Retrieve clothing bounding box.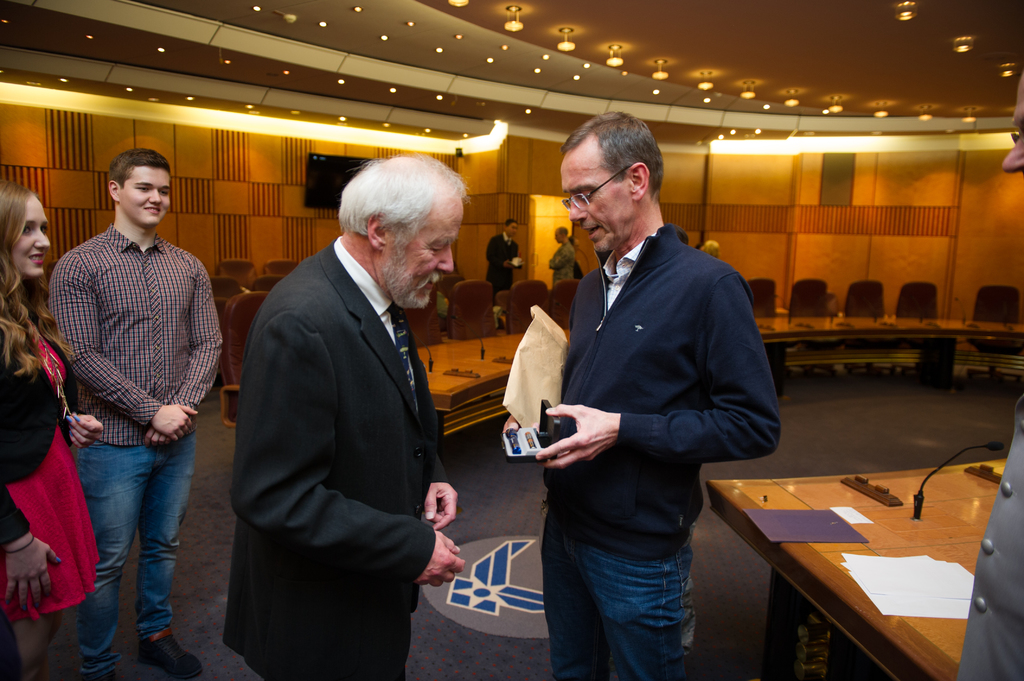
Bounding box: left=220, top=228, right=455, bottom=680.
